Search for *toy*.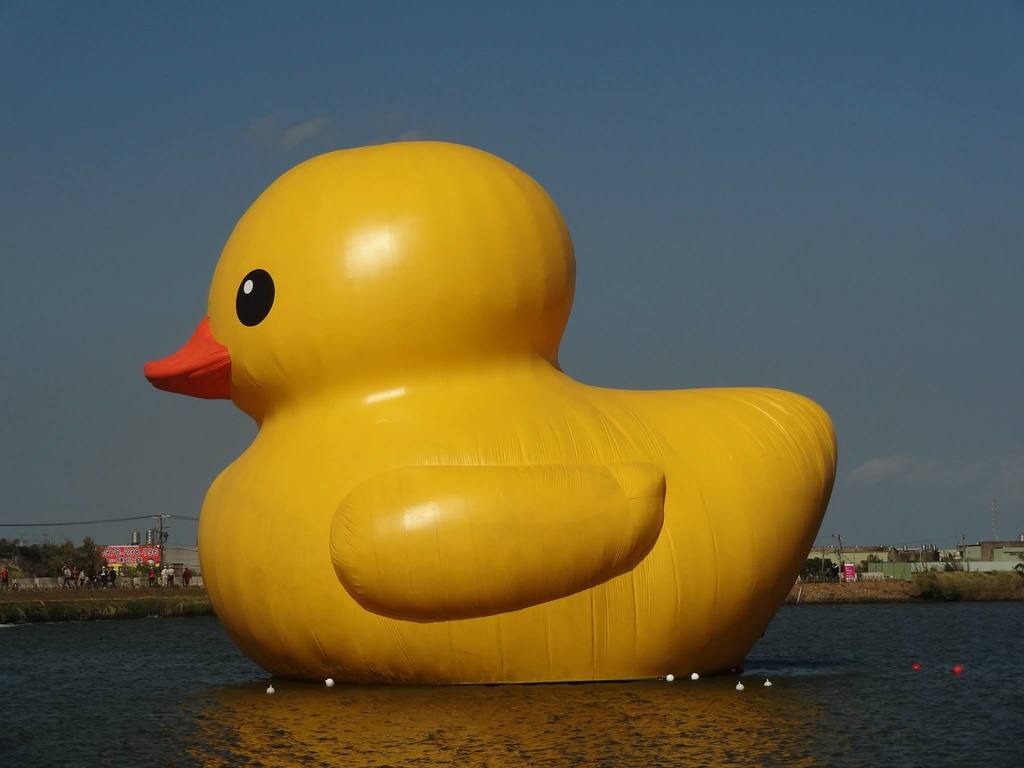
Found at box=[186, 136, 841, 707].
